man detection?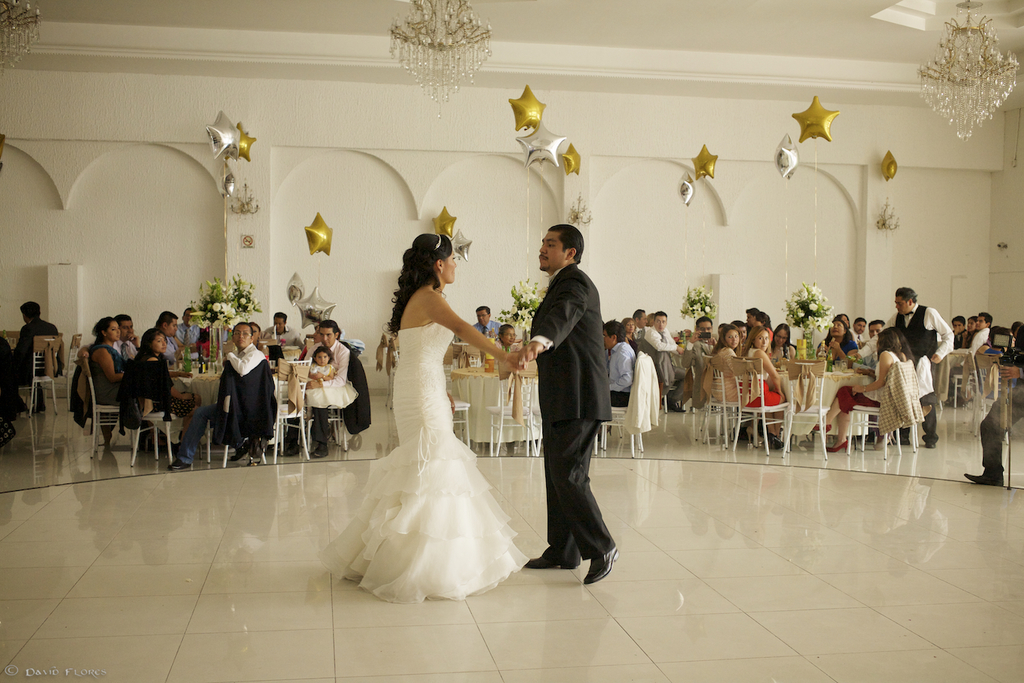
bbox=(644, 310, 691, 415)
